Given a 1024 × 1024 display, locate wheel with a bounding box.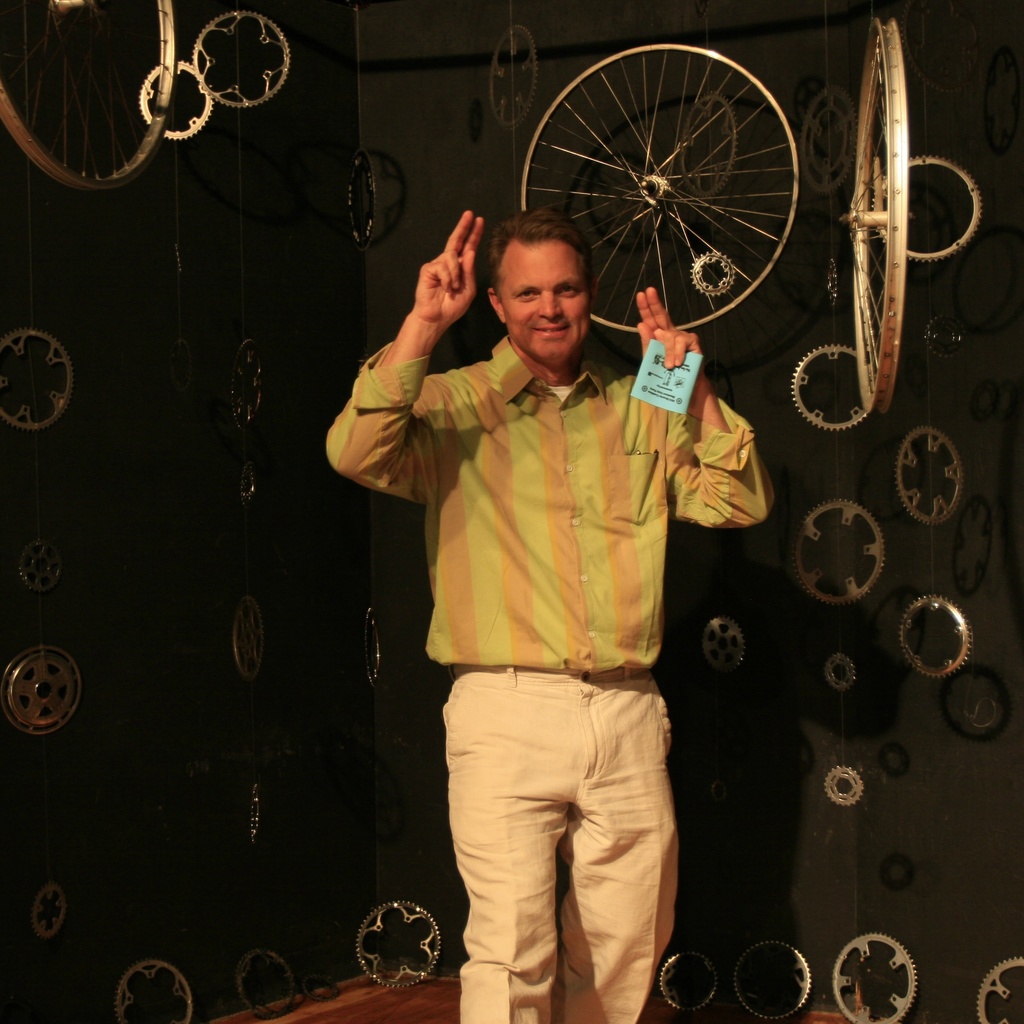
Located: {"x1": 839, "y1": 15, "x2": 916, "y2": 415}.
